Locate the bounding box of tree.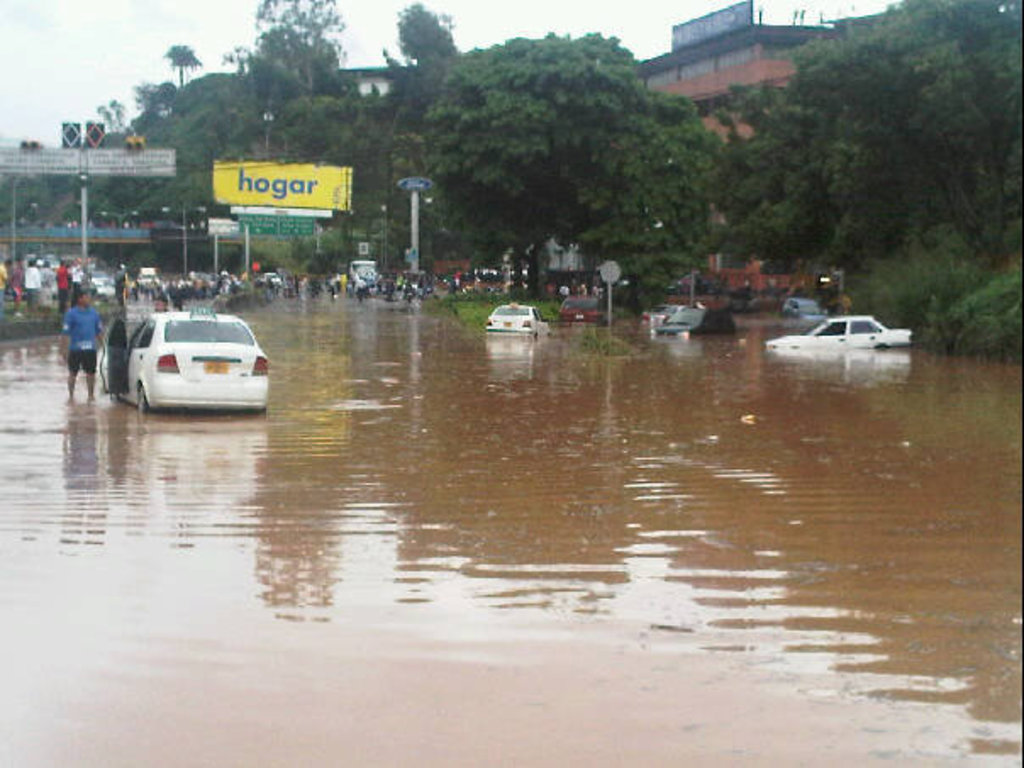
Bounding box: {"left": 688, "top": 0, "right": 1022, "bottom": 275}.
